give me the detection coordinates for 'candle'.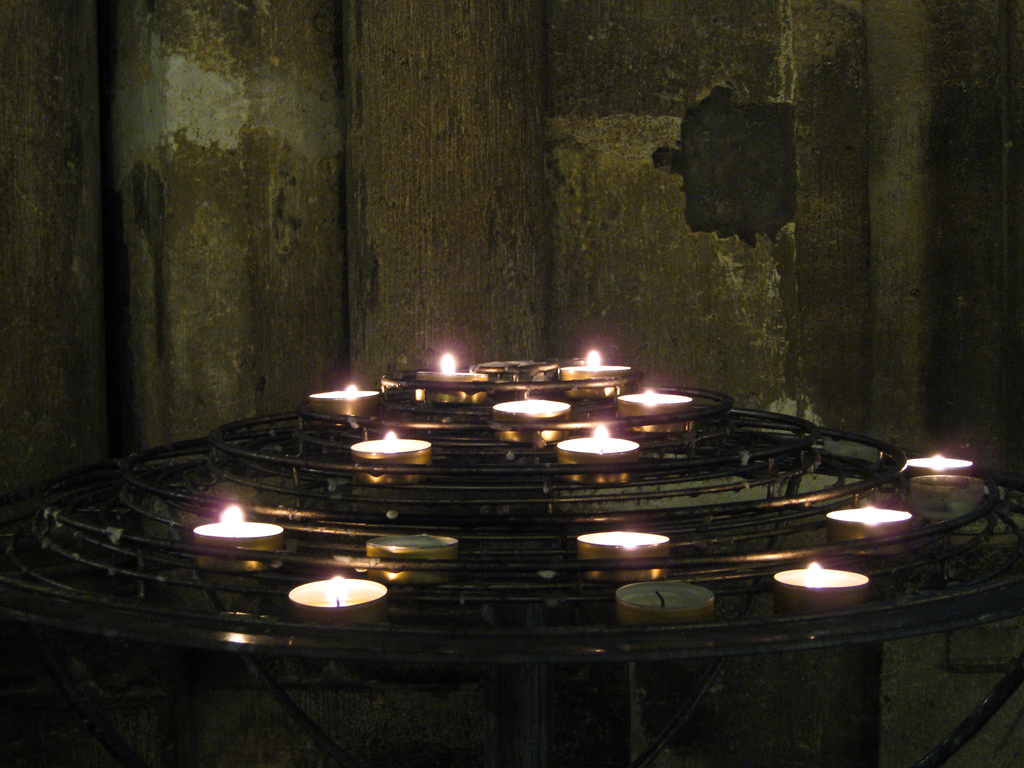
rect(614, 384, 691, 428).
